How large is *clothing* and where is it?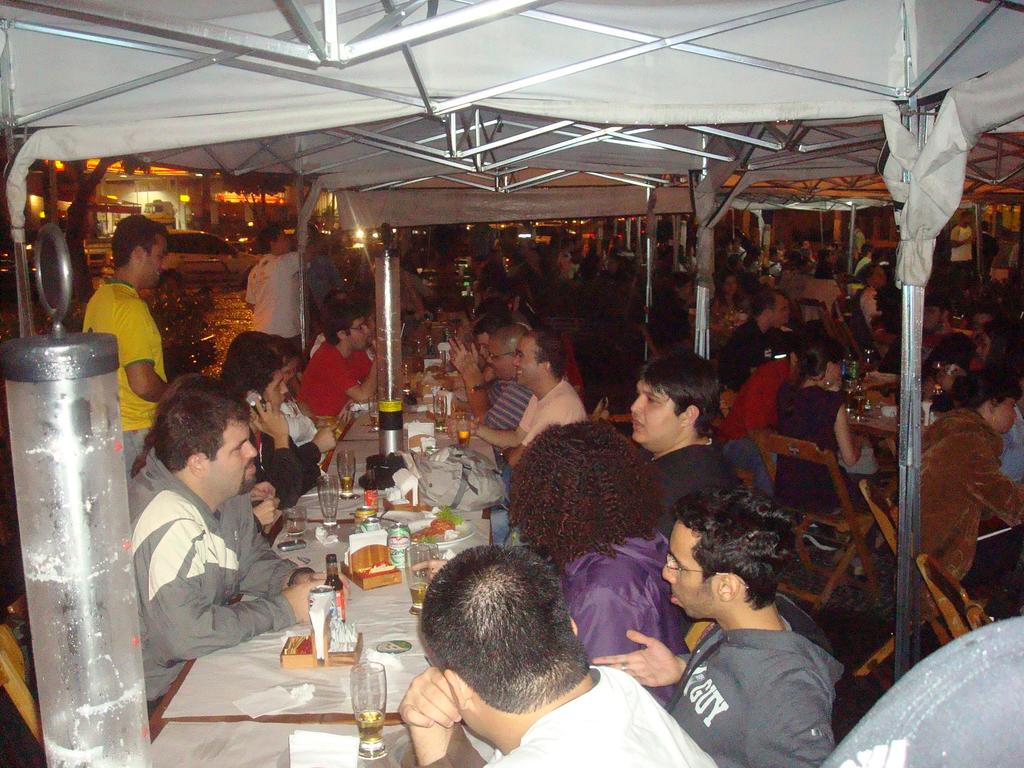
Bounding box: [left=511, top=265, right=532, bottom=308].
